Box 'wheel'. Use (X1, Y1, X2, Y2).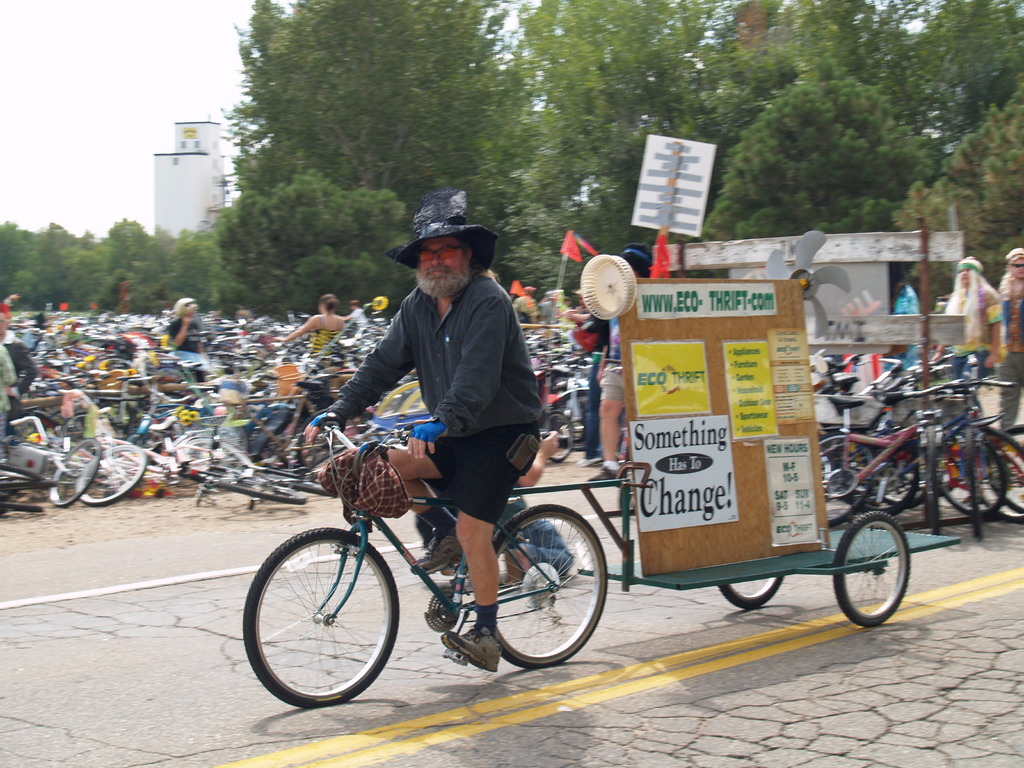
(0, 464, 44, 481).
